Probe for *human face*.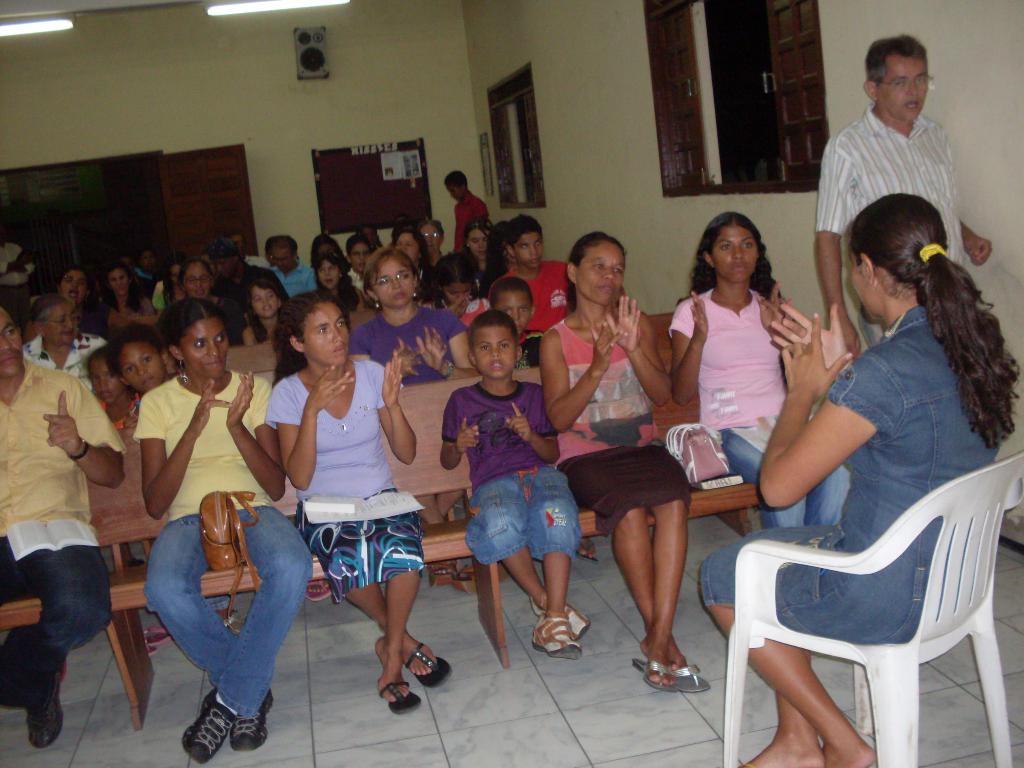
Probe result: {"left": 705, "top": 230, "right": 762, "bottom": 287}.
